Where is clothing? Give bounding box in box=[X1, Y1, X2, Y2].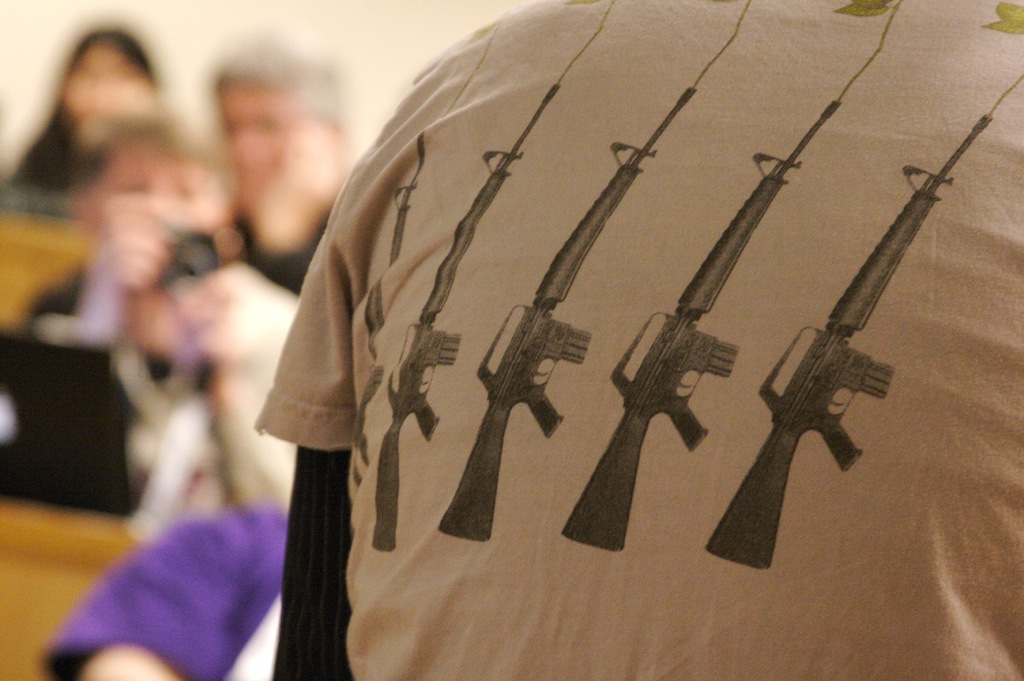
box=[38, 202, 335, 680].
